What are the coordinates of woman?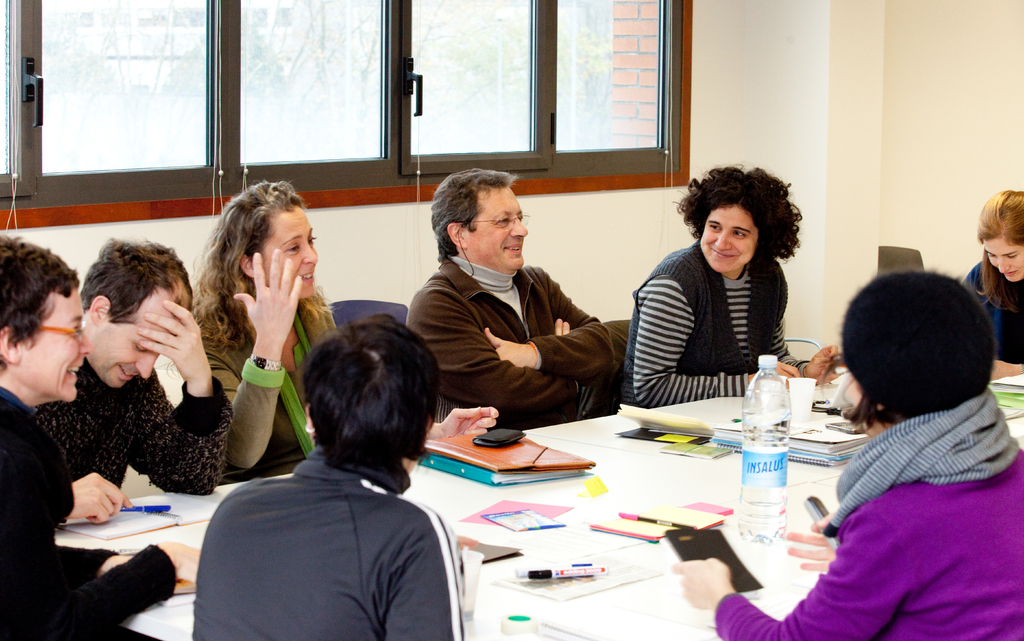
box(0, 226, 204, 640).
